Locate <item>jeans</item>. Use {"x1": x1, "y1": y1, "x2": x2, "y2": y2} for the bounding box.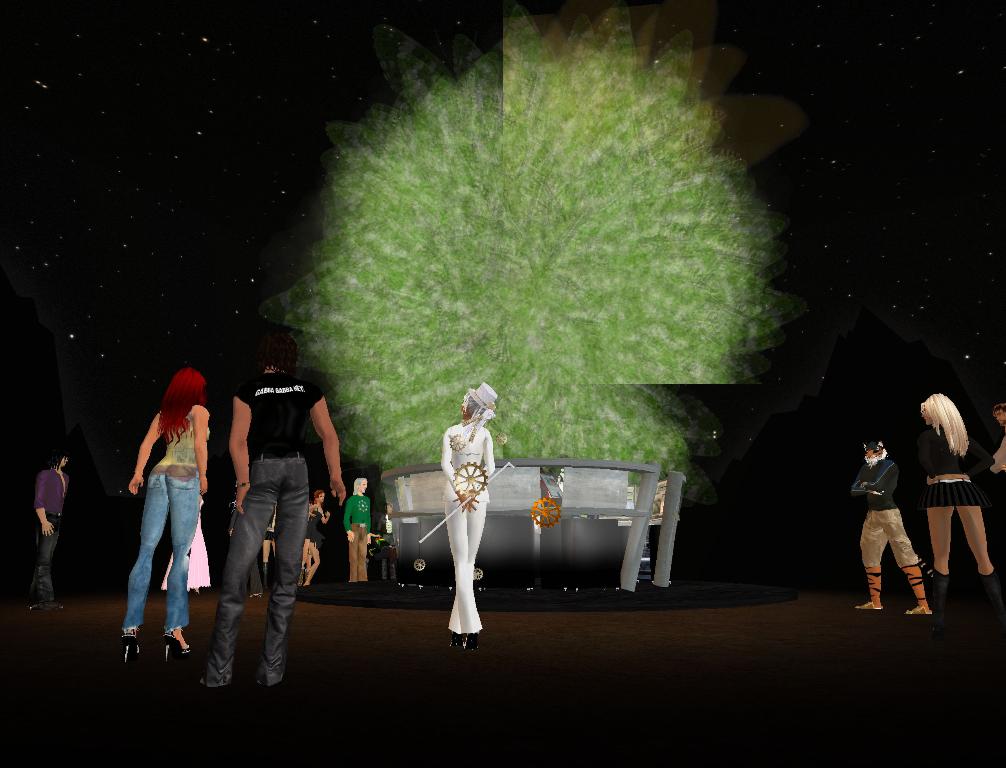
{"x1": 206, "y1": 469, "x2": 307, "y2": 712}.
